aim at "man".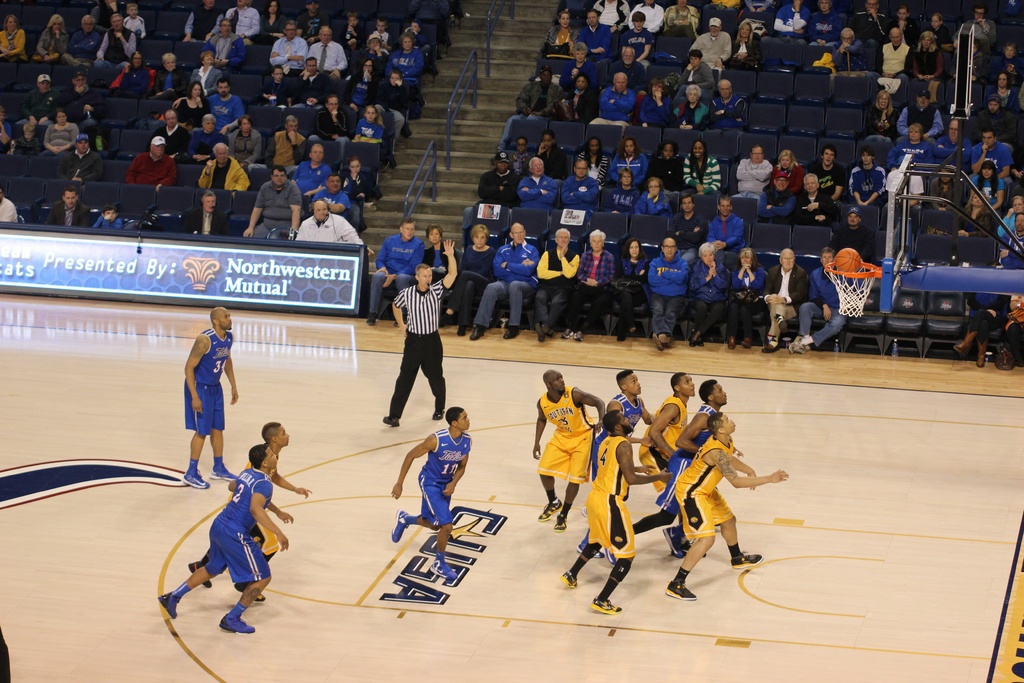
Aimed at Rect(896, 88, 942, 138).
